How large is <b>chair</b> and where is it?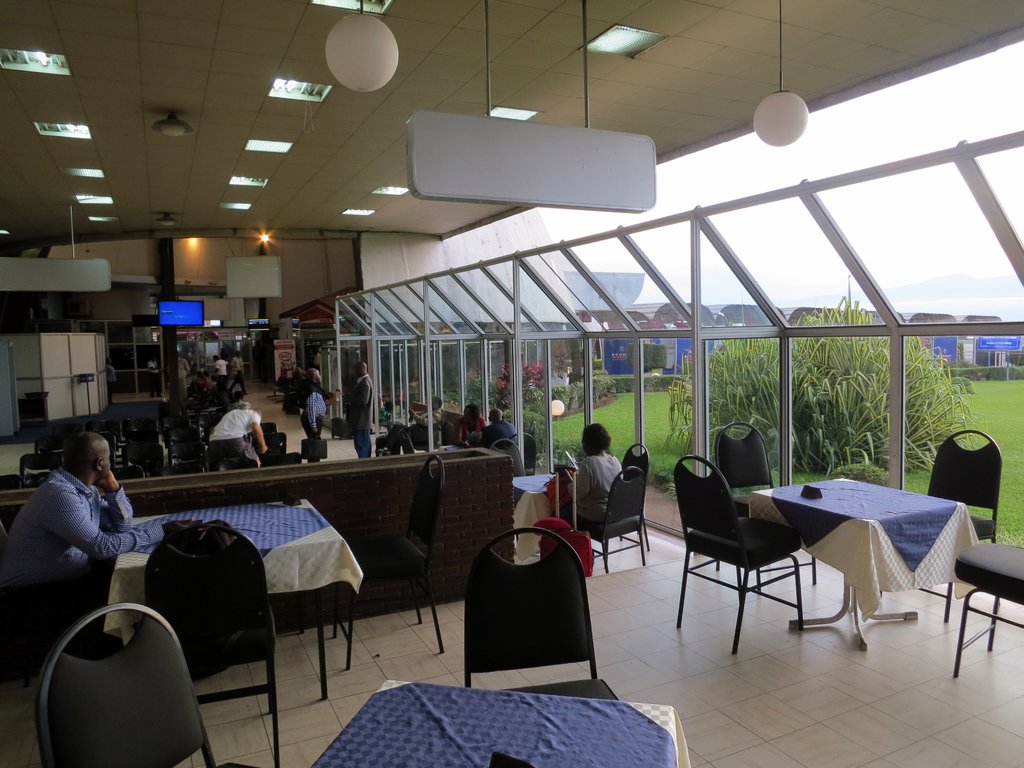
Bounding box: [x1=950, y1=543, x2=1023, y2=682].
